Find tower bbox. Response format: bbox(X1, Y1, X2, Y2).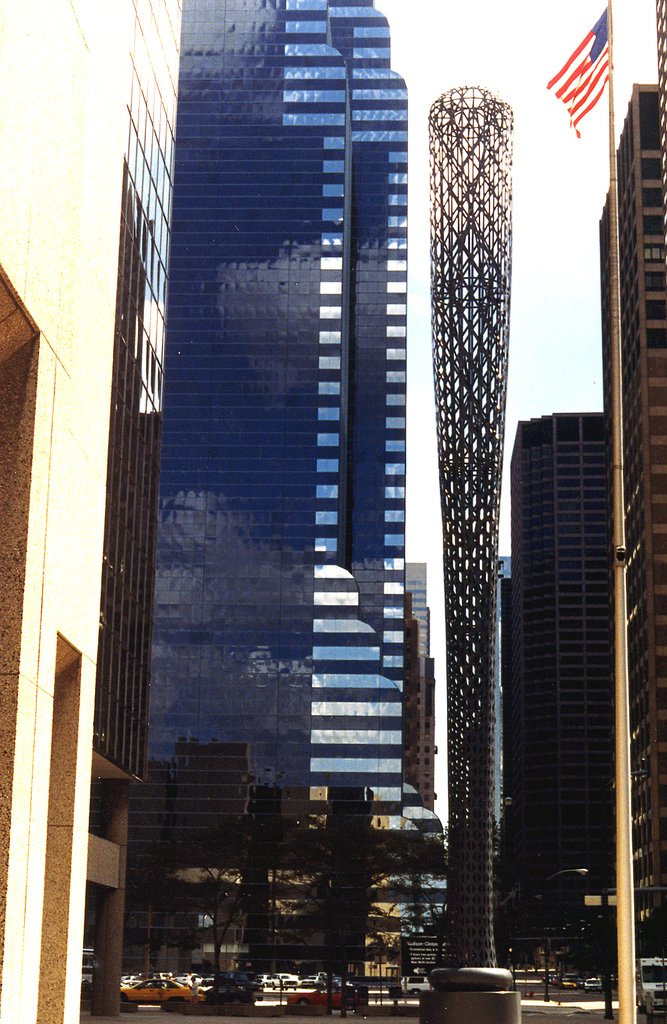
bbox(432, 87, 515, 968).
